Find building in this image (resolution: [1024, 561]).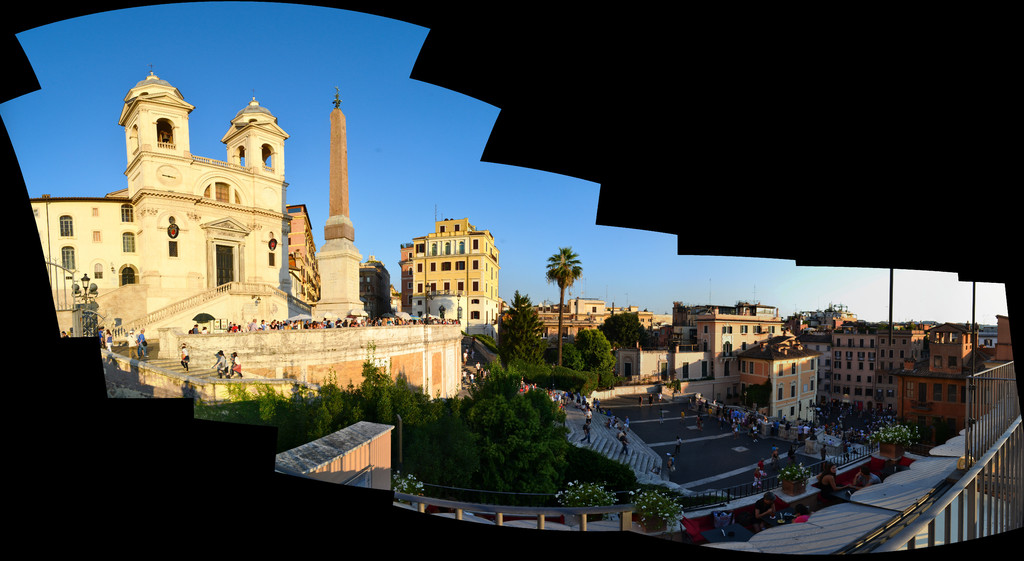
x1=27 y1=83 x2=307 y2=350.
